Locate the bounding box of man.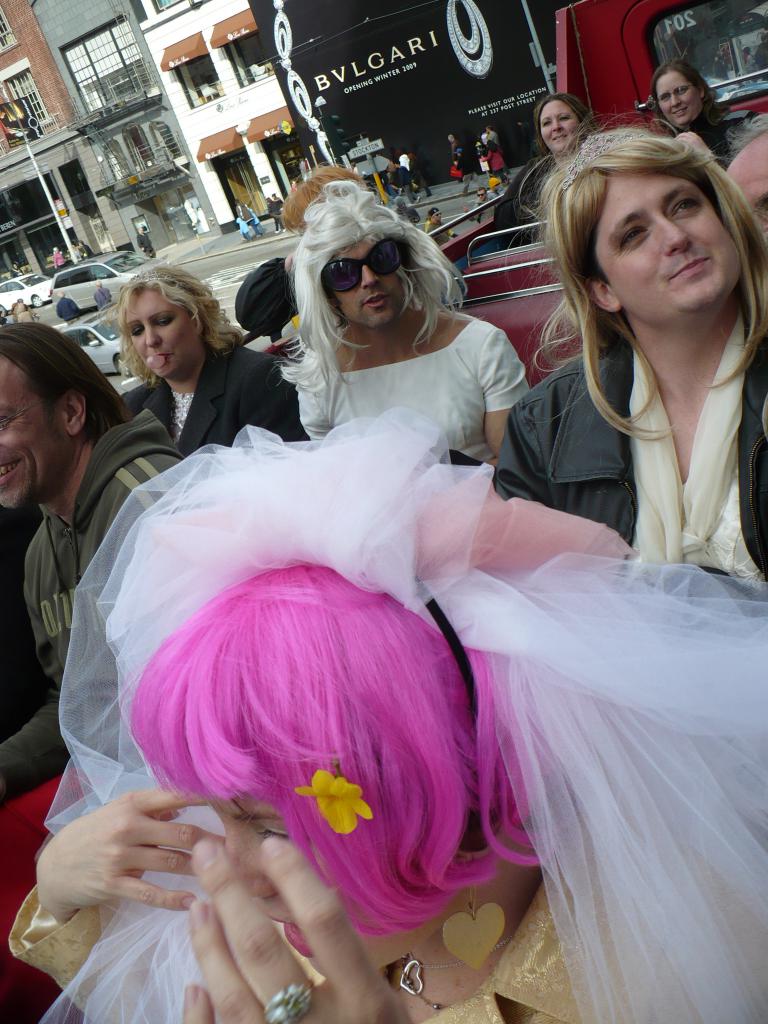
Bounding box: left=461, top=184, right=492, bottom=226.
